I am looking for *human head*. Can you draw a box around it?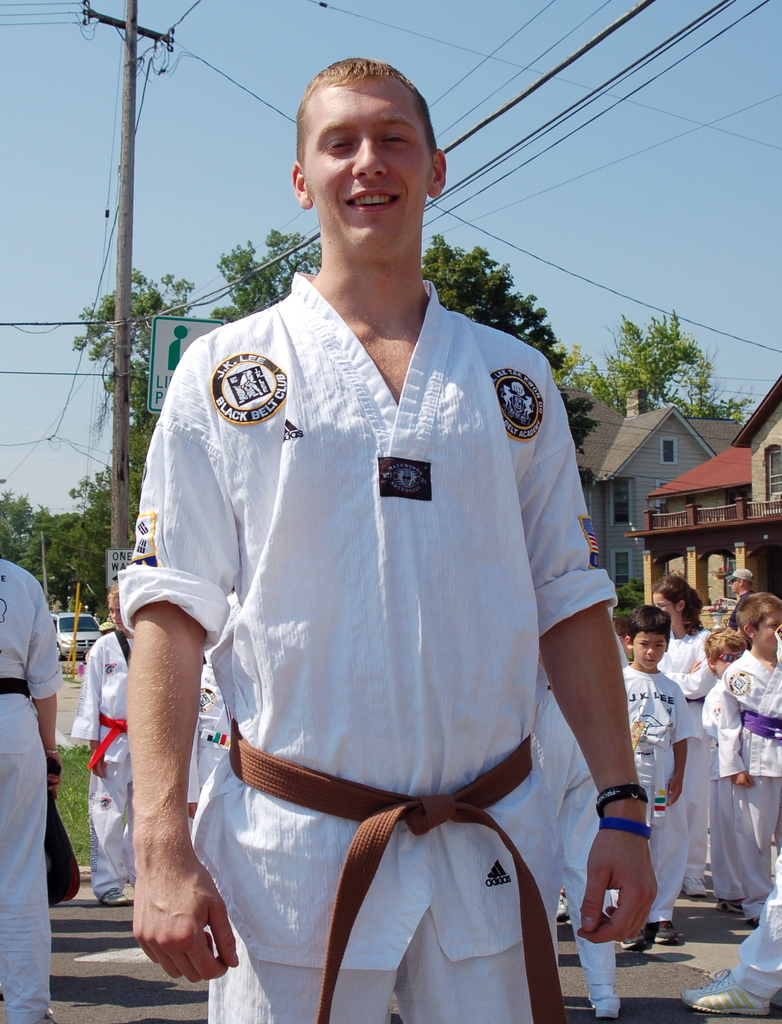
Sure, the bounding box is bbox=[725, 568, 753, 592].
